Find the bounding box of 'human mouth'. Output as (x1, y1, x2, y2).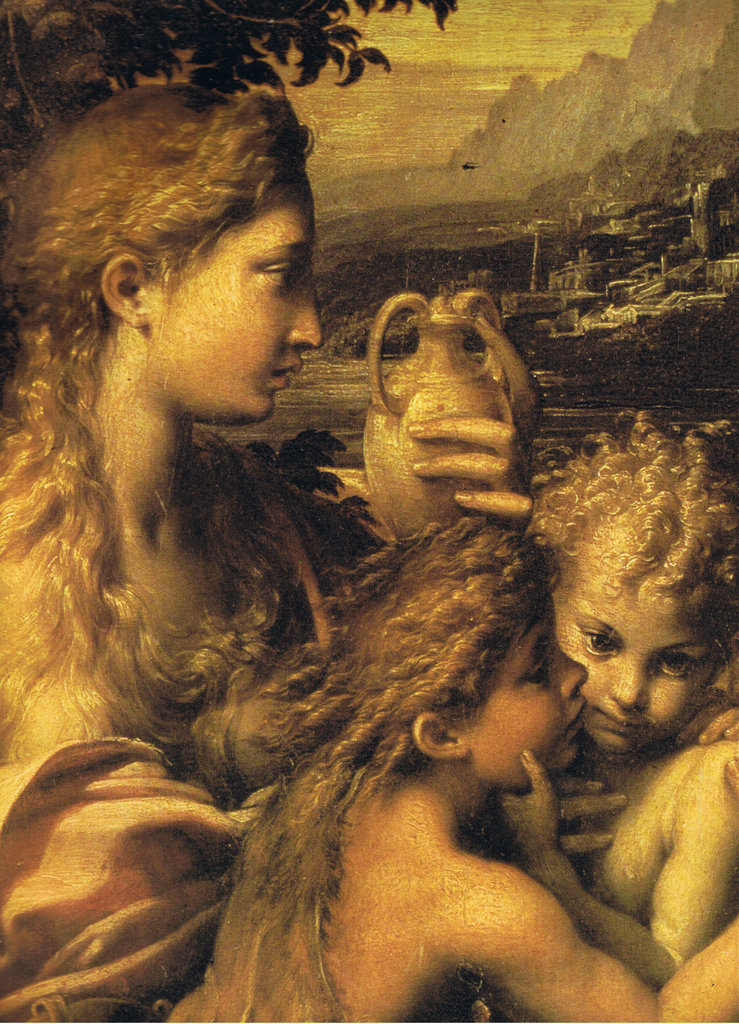
(269, 357, 304, 390).
